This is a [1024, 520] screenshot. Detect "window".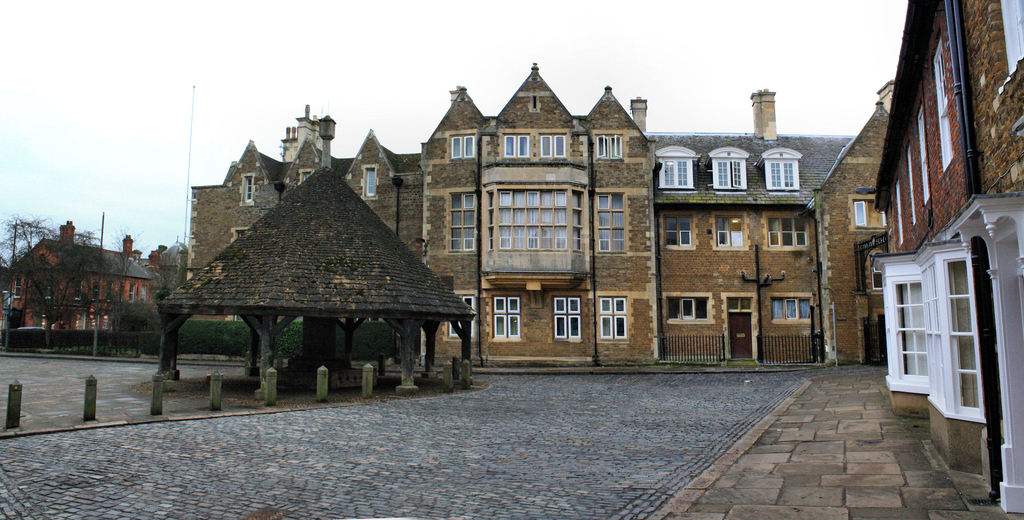
<region>1000, 0, 1023, 74</region>.
